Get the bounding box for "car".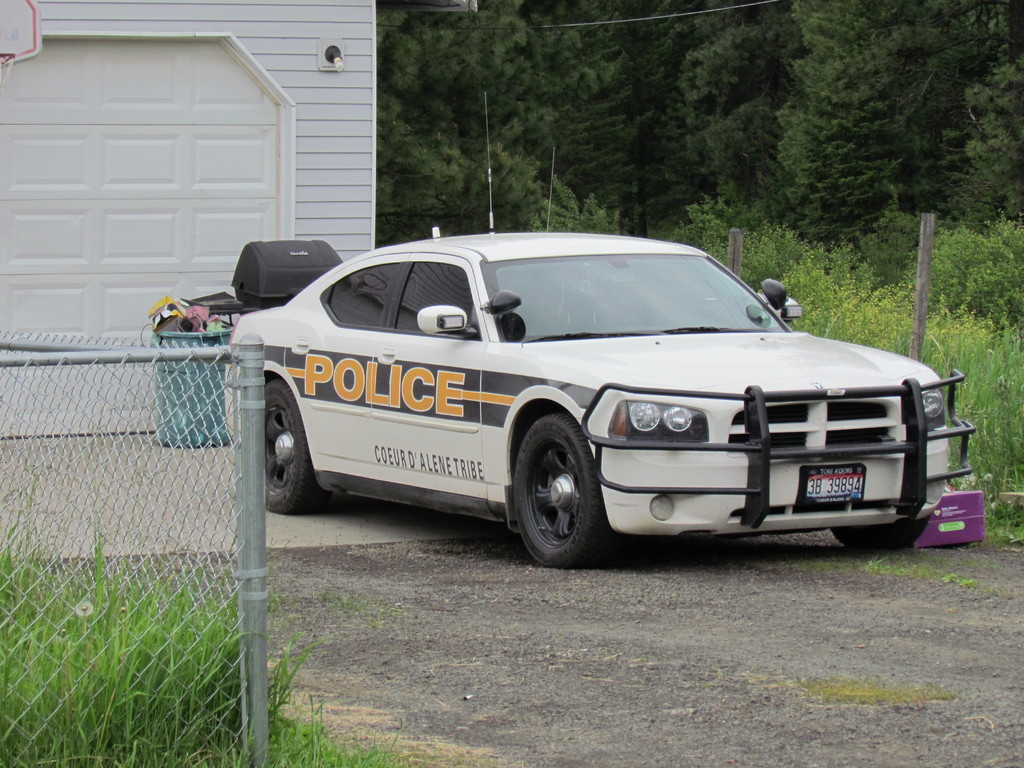
crop(228, 90, 977, 569).
